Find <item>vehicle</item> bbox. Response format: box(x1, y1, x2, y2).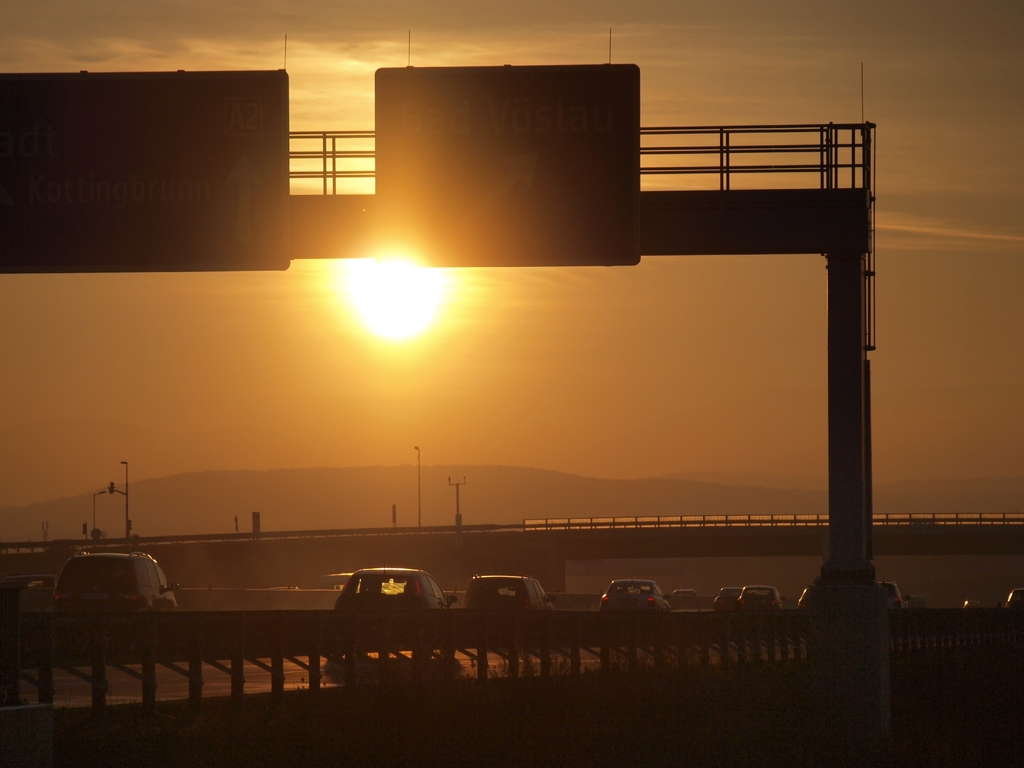
box(714, 585, 739, 611).
